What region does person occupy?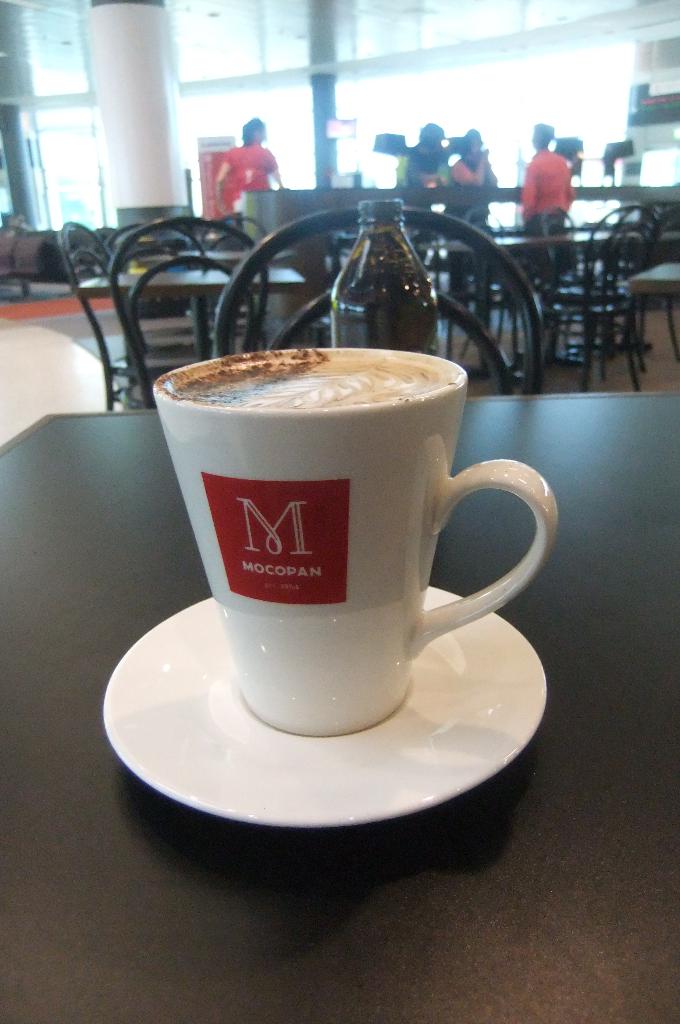
[x1=390, y1=123, x2=450, y2=196].
